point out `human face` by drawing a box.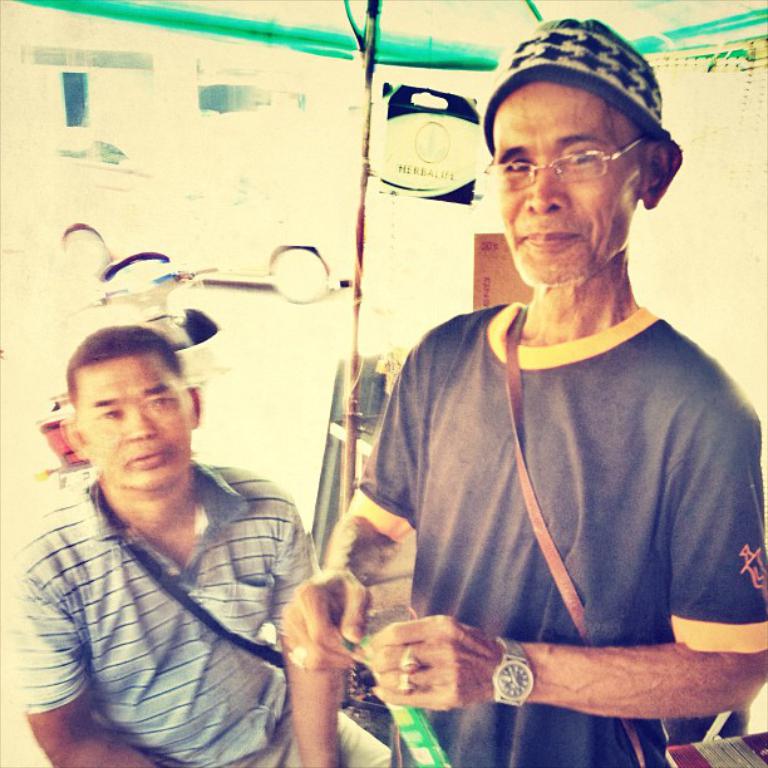
<box>82,359,192,487</box>.
